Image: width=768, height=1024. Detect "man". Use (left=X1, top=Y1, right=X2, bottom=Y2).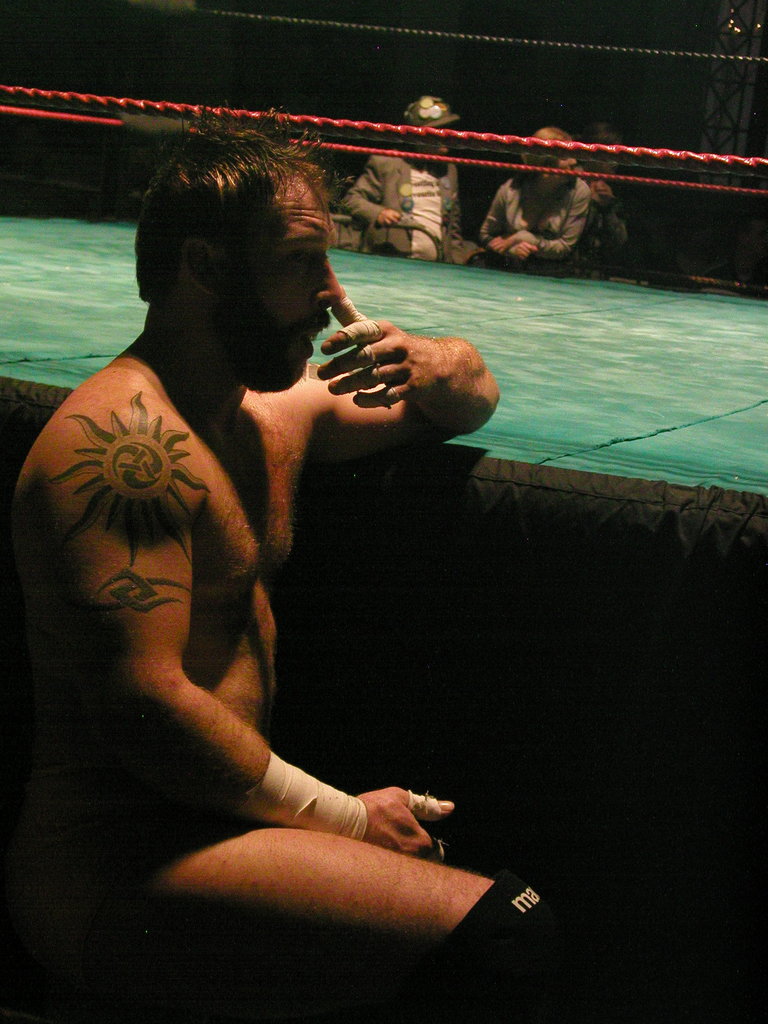
(left=340, top=95, right=487, bottom=269).
